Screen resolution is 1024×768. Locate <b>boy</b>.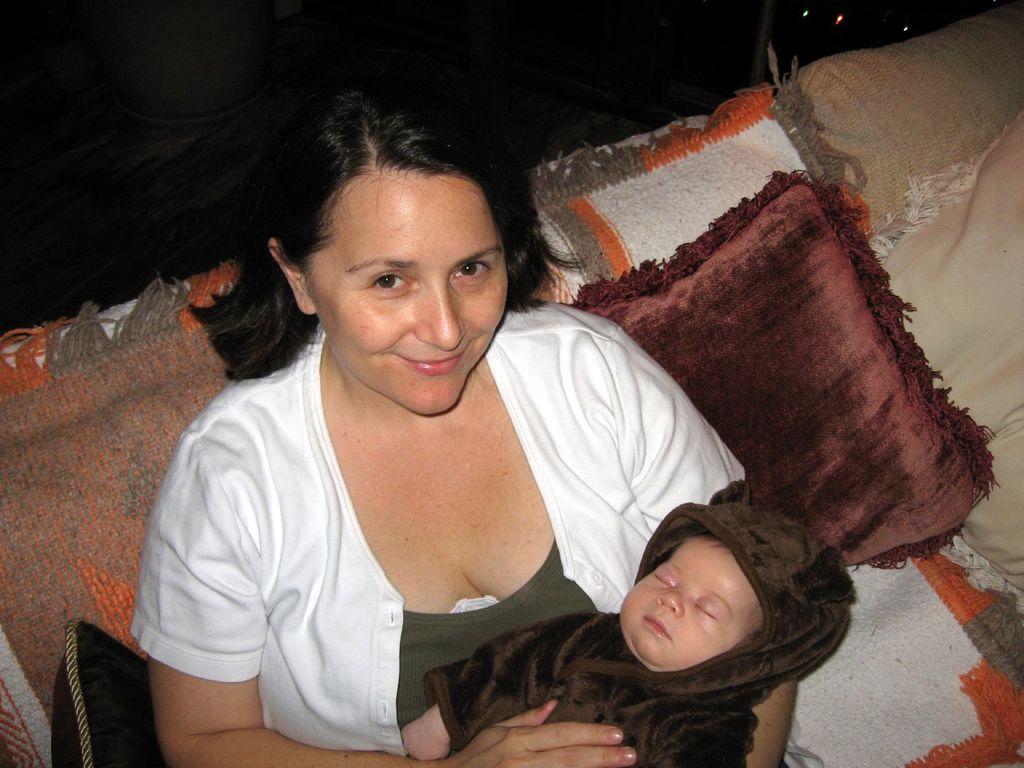
400/502/862/767.
